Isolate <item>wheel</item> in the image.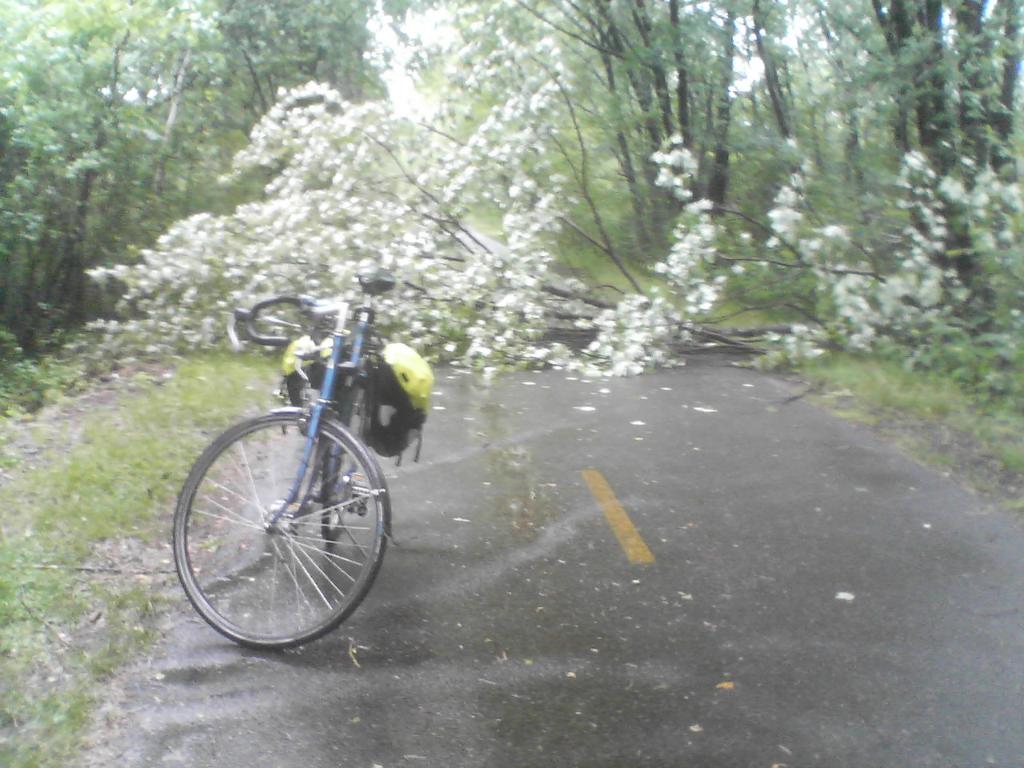
Isolated region: [x1=318, y1=380, x2=378, y2=550].
